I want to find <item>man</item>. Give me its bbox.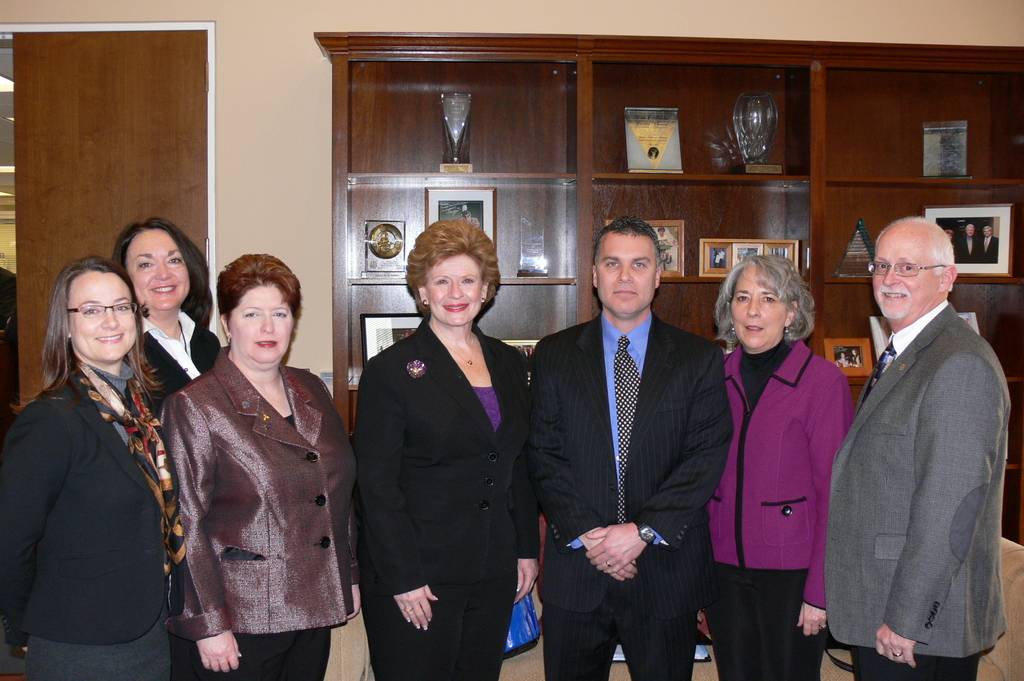
x1=830, y1=179, x2=1012, y2=680.
